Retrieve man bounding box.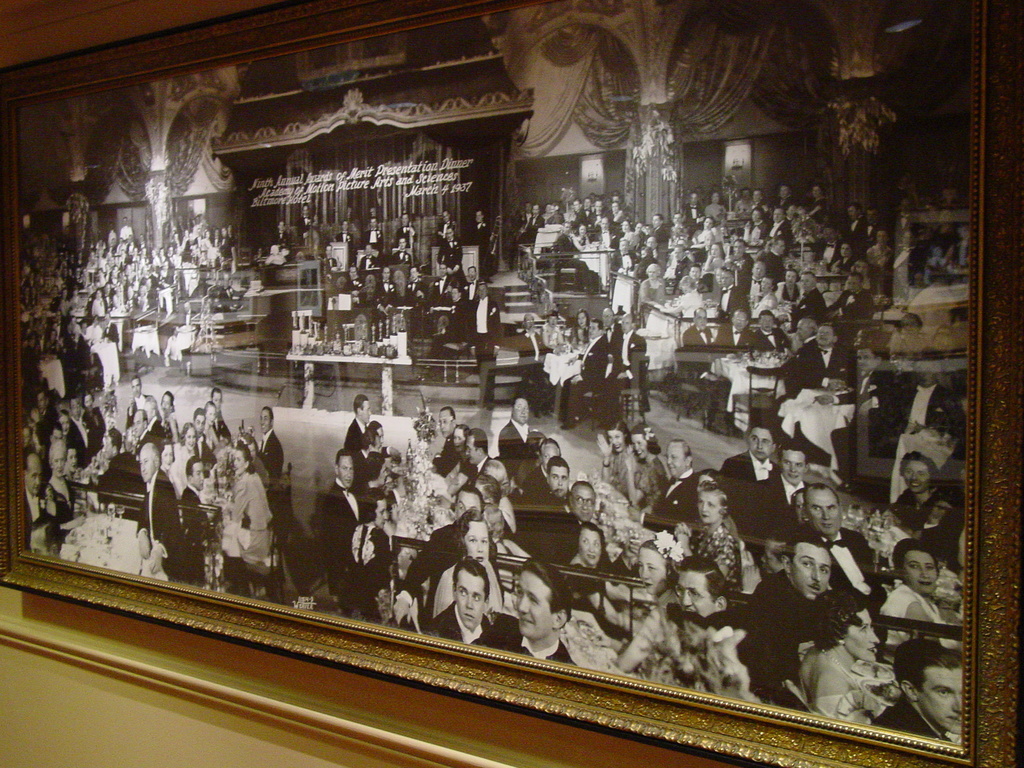
Bounding box: 360 242 383 280.
